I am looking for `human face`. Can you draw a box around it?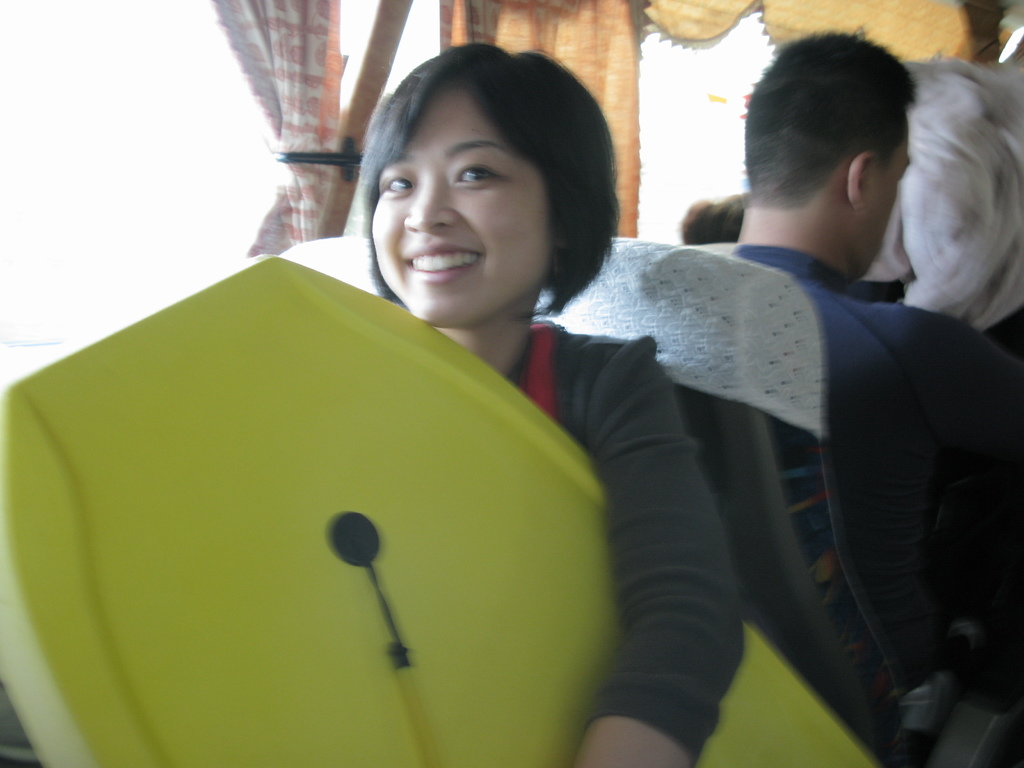
Sure, the bounding box is [852, 117, 908, 280].
